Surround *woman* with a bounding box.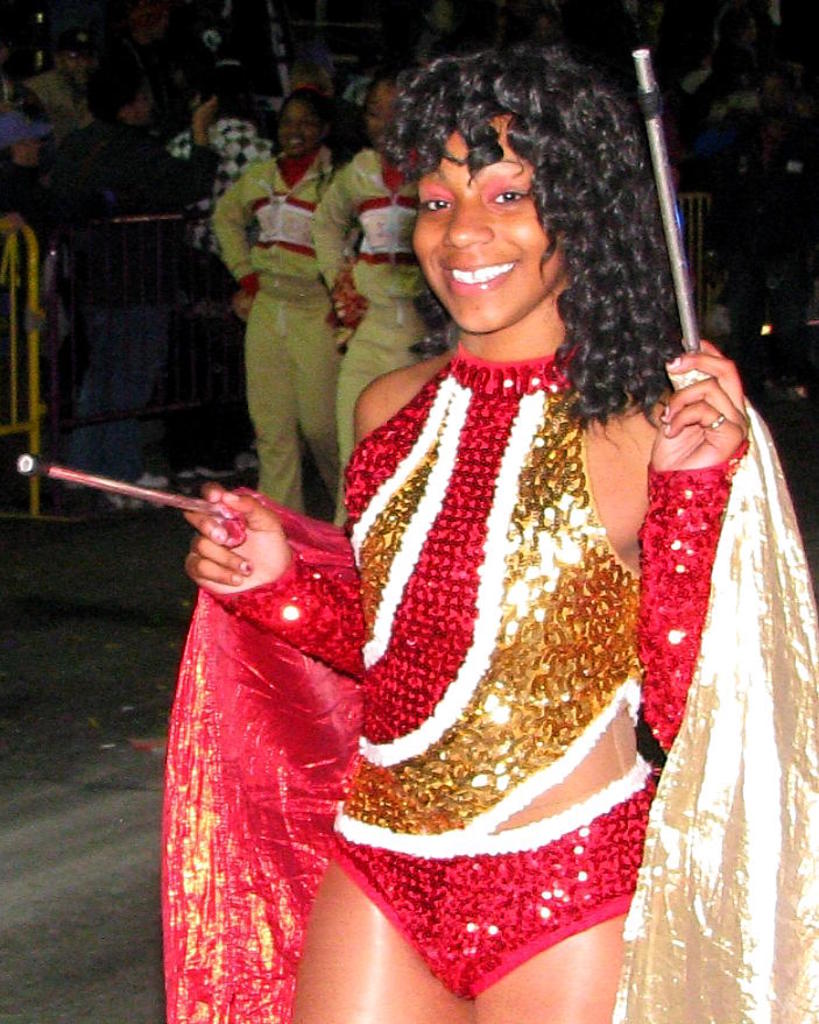
left=318, top=68, right=453, bottom=474.
